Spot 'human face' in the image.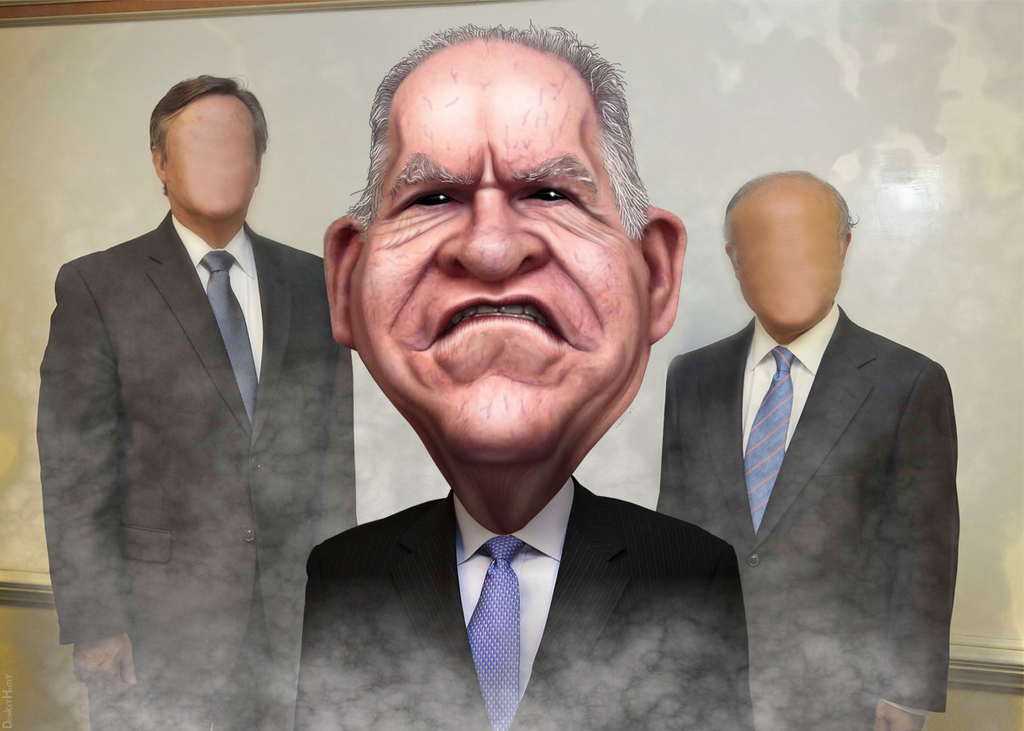
'human face' found at BBox(351, 68, 643, 467).
